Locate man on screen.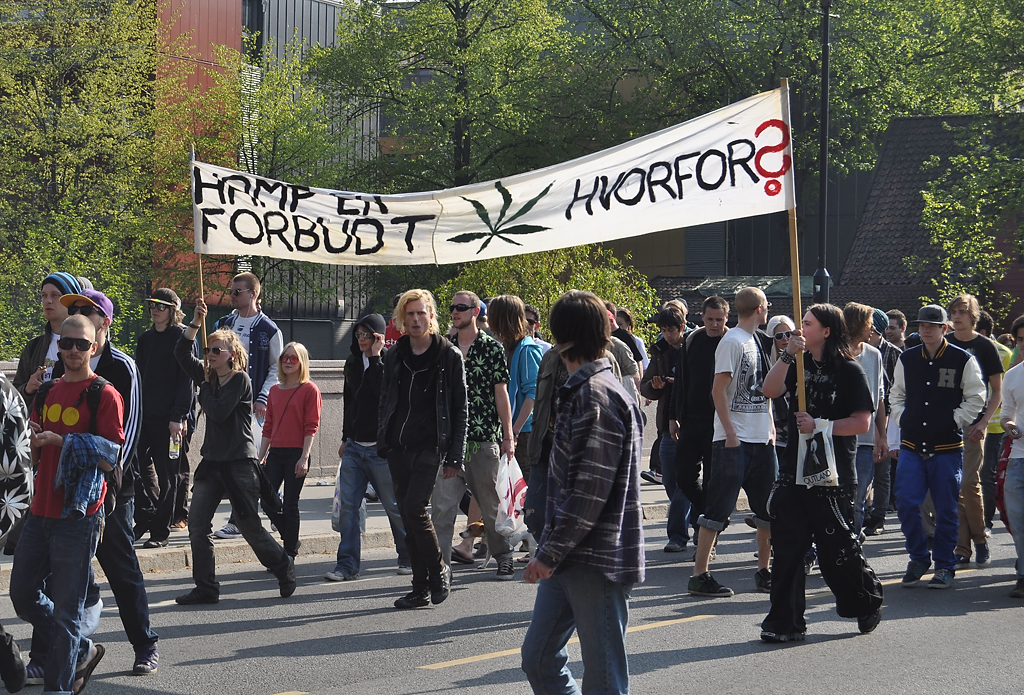
On screen at bbox(427, 290, 515, 579).
